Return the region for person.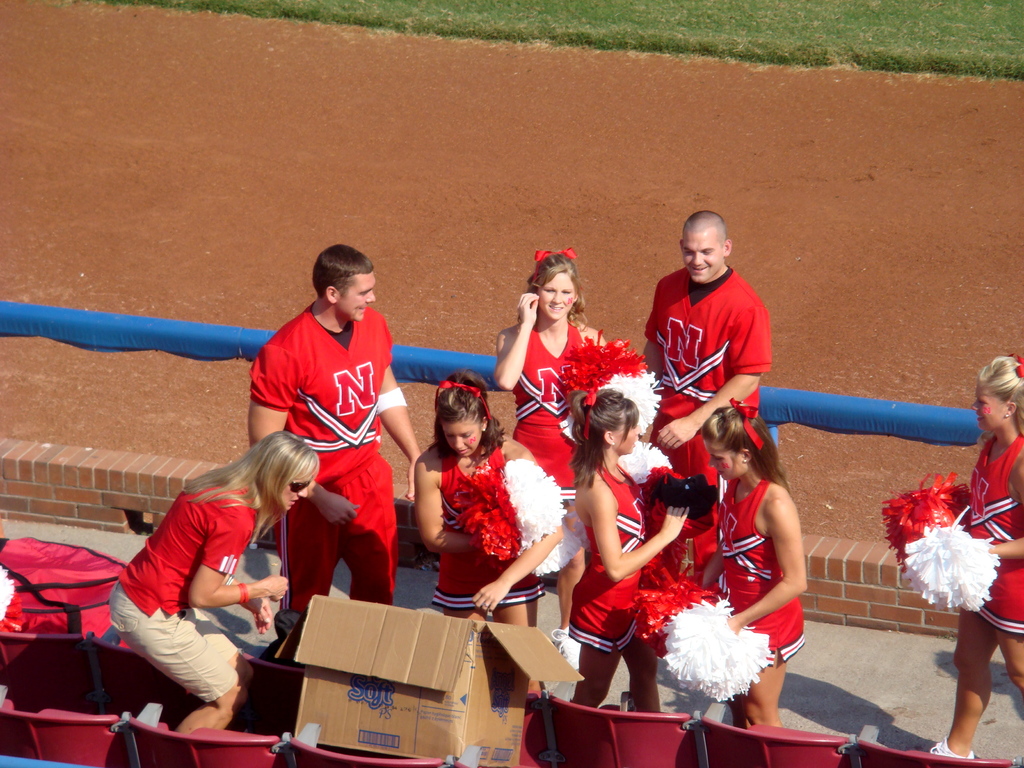
104, 430, 319, 736.
